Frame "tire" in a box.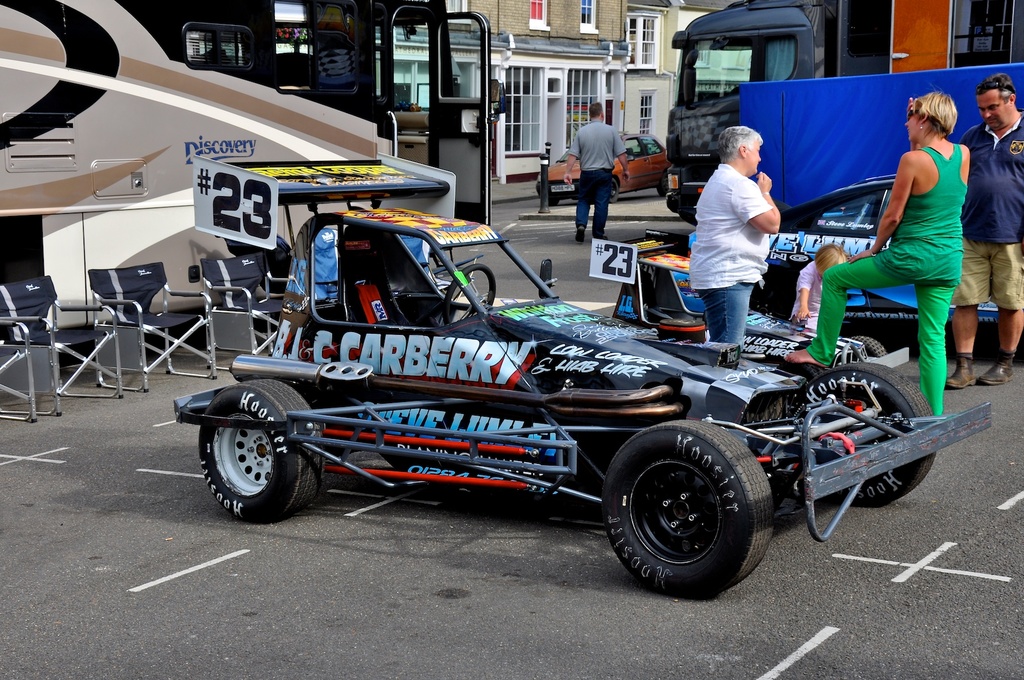
region(197, 384, 321, 526).
